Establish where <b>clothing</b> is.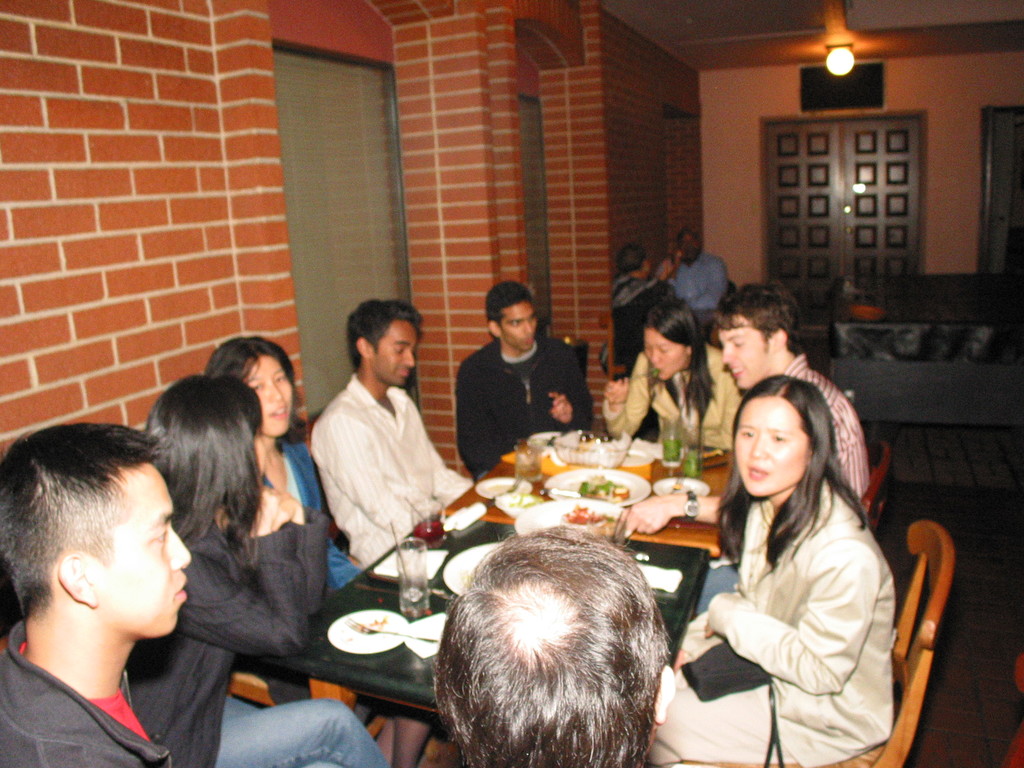
Established at <bbox>677, 254, 723, 315</bbox>.
